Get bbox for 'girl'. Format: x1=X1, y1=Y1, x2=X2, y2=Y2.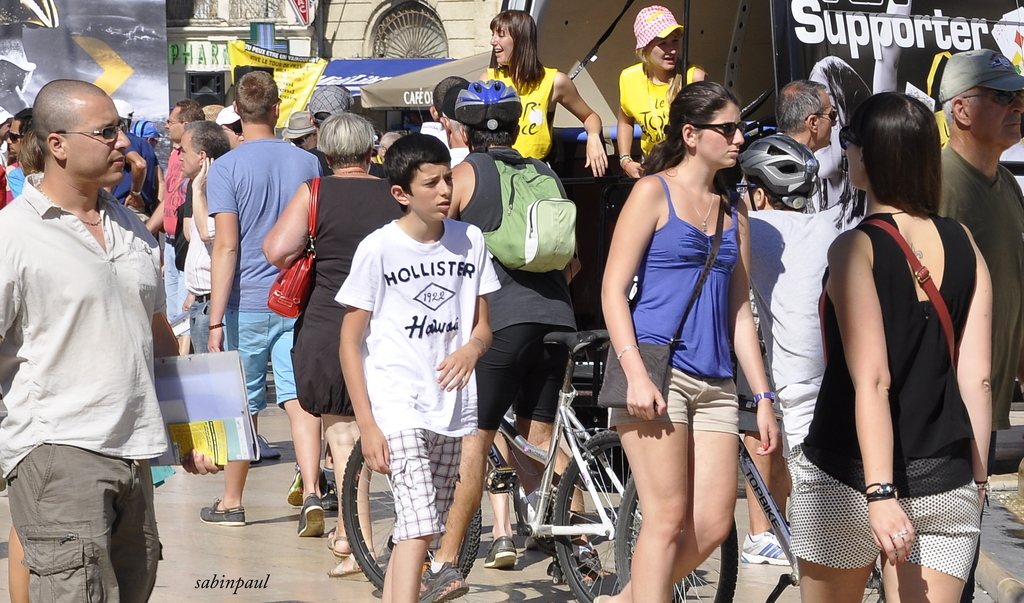
x1=476, y1=8, x2=609, y2=182.
